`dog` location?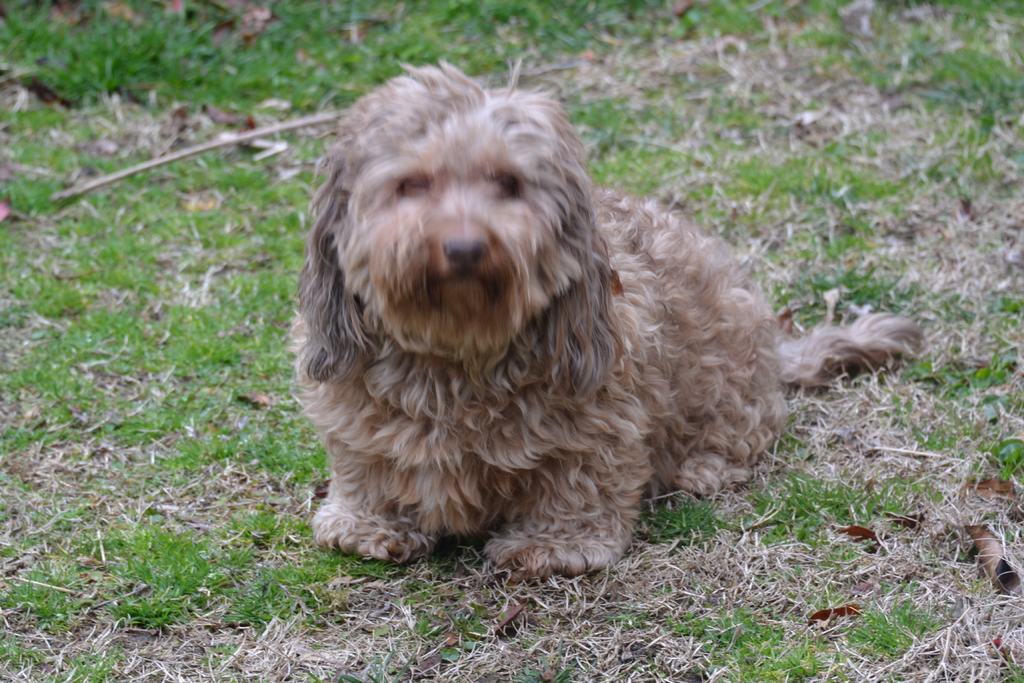
x1=281, y1=55, x2=924, y2=580
